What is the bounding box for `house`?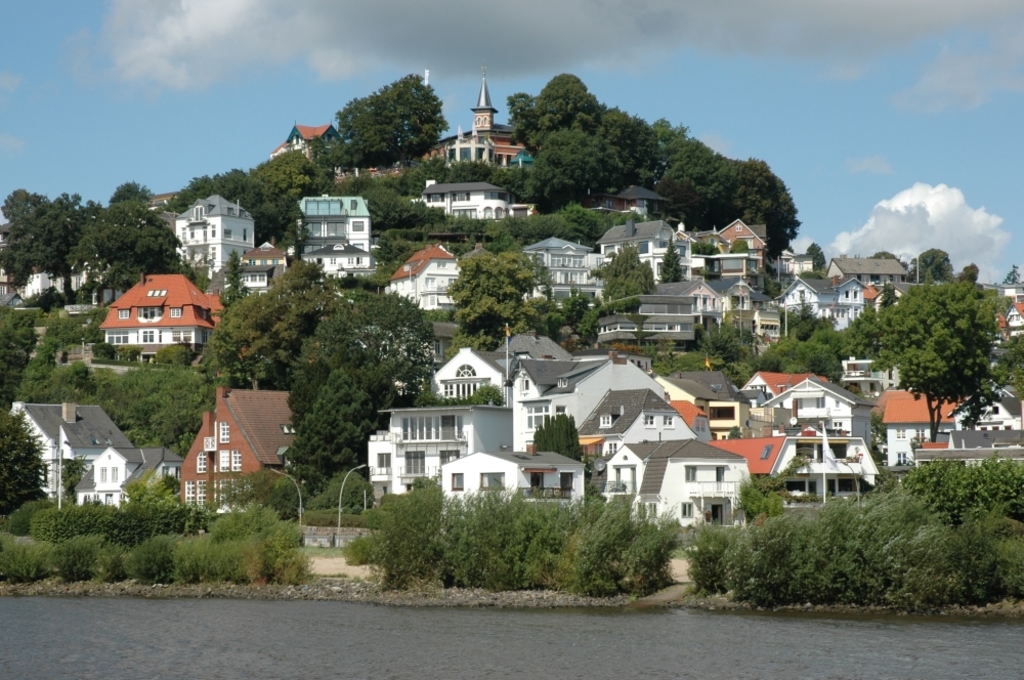
[x1=828, y1=255, x2=913, y2=292].
